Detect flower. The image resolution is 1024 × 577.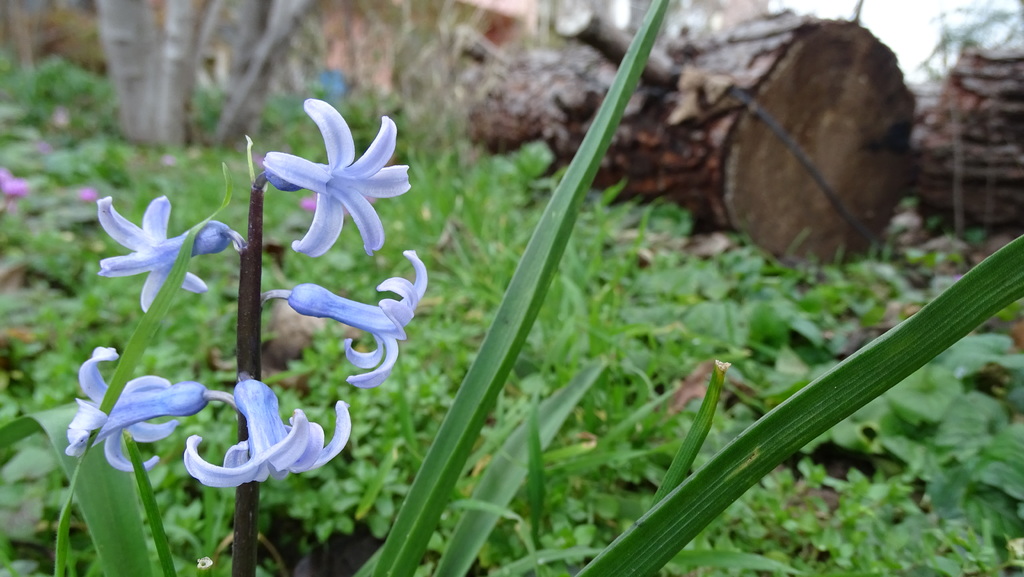
left=182, top=381, right=356, bottom=492.
